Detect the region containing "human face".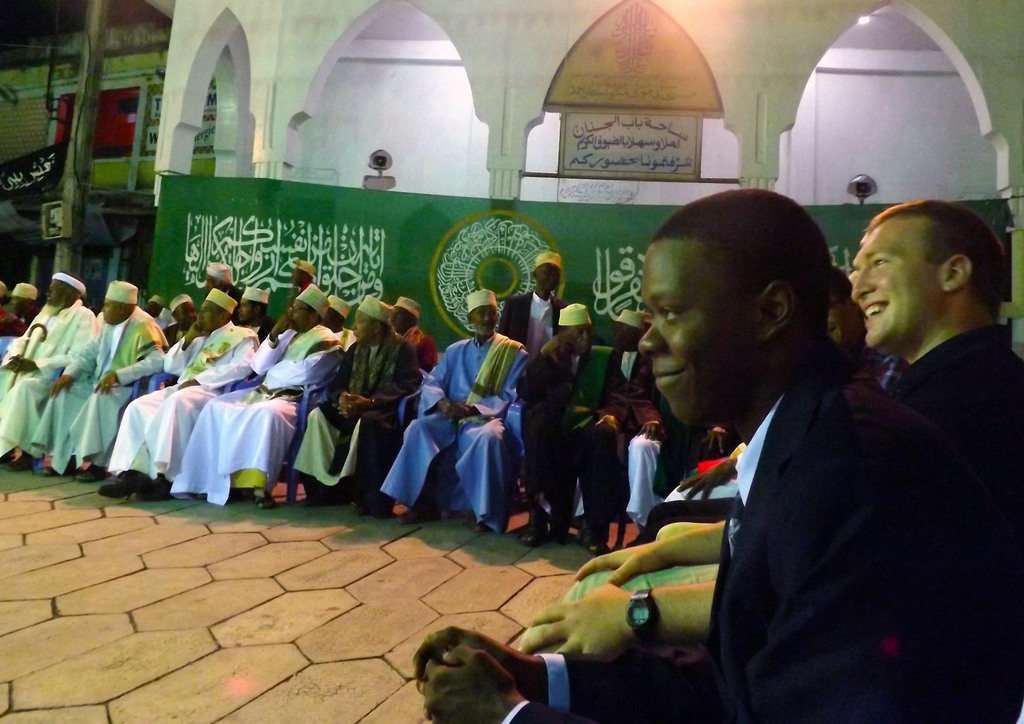
[198, 300, 212, 327].
